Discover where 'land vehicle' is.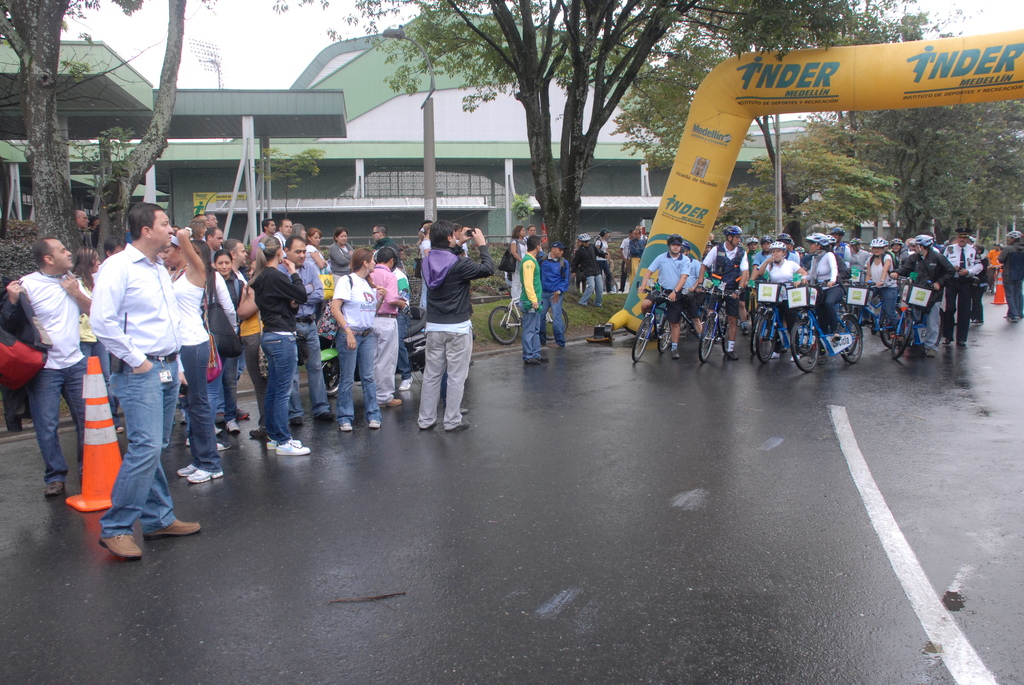
Discovered at l=838, t=281, r=908, b=355.
